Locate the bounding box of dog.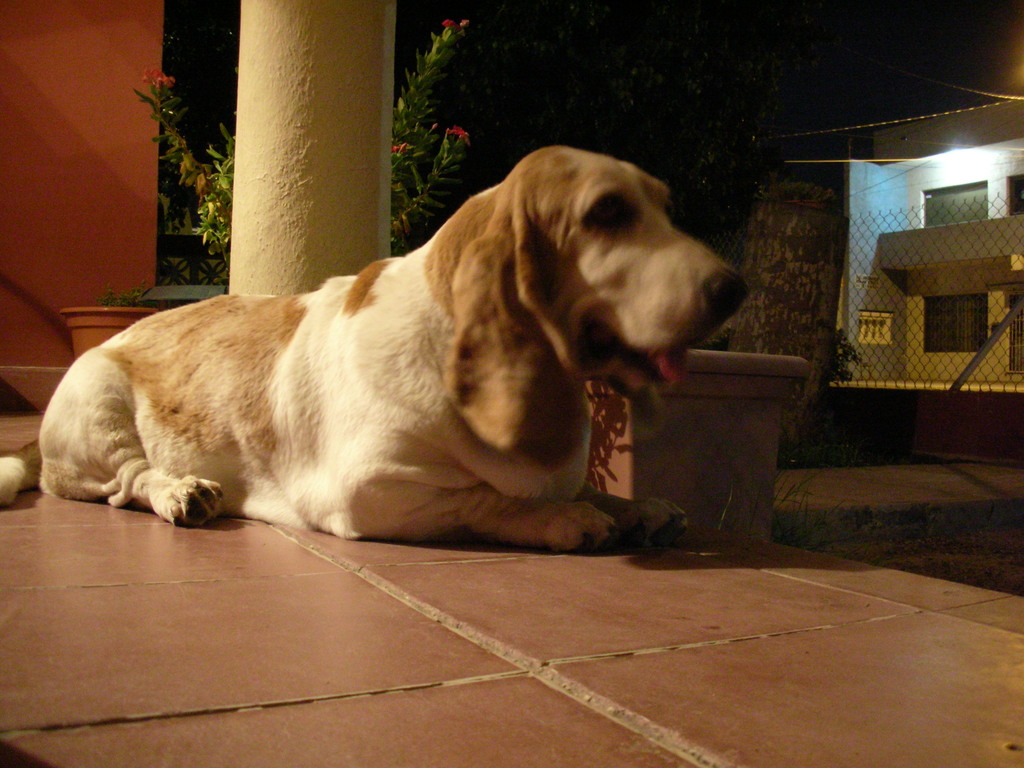
Bounding box: [x1=0, y1=143, x2=751, y2=556].
